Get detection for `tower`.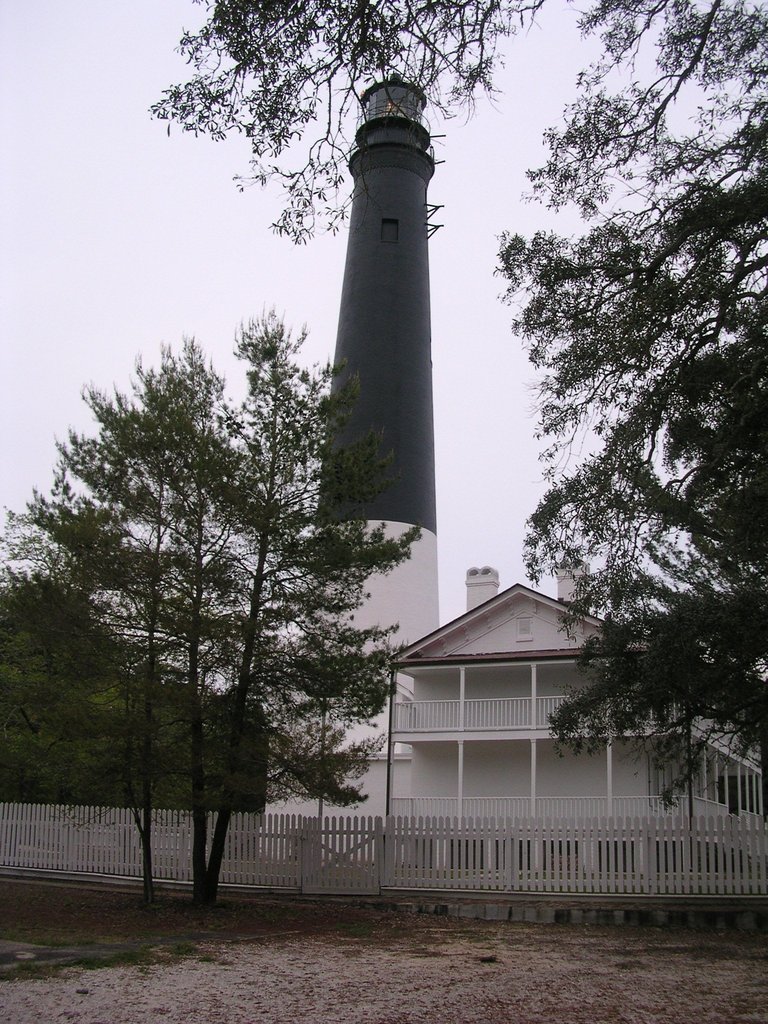
Detection: box(295, 70, 438, 703).
